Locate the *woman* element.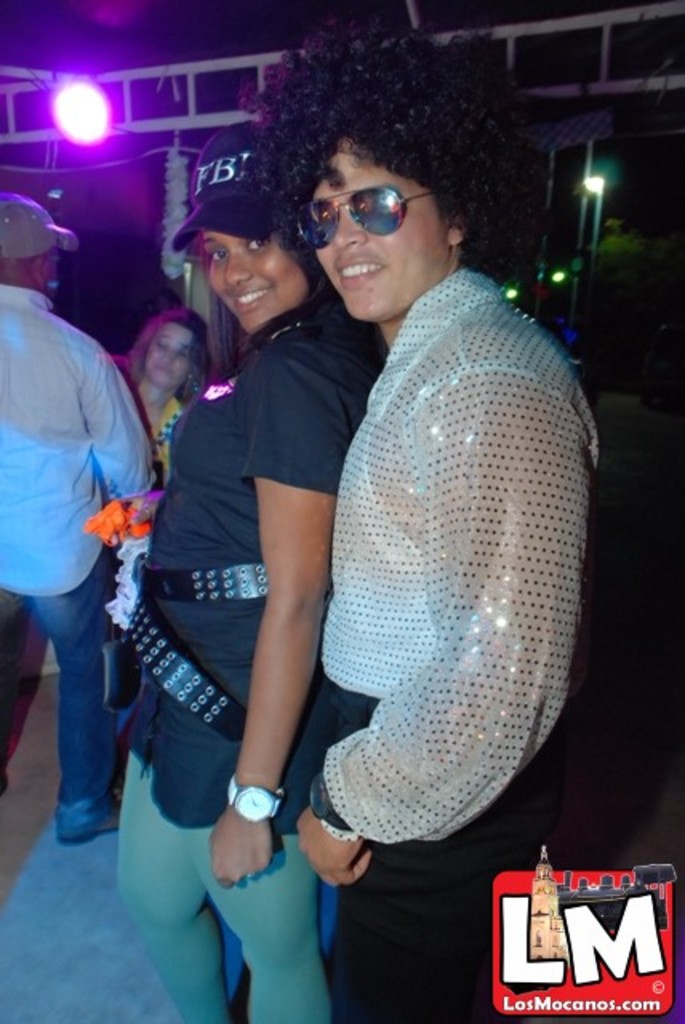
Element bbox: {"left": 112, "top": 309, "right": 210, "bottom": 760}.
